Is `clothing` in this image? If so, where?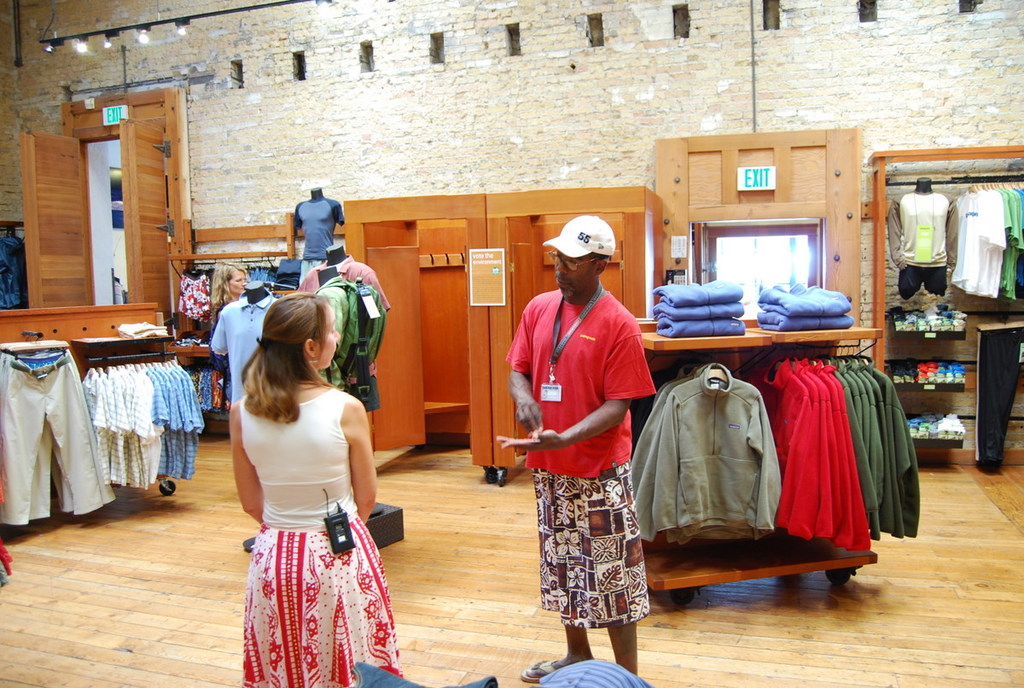
Yes, at <bbox>297, 251, 390, 386</bbox>.
